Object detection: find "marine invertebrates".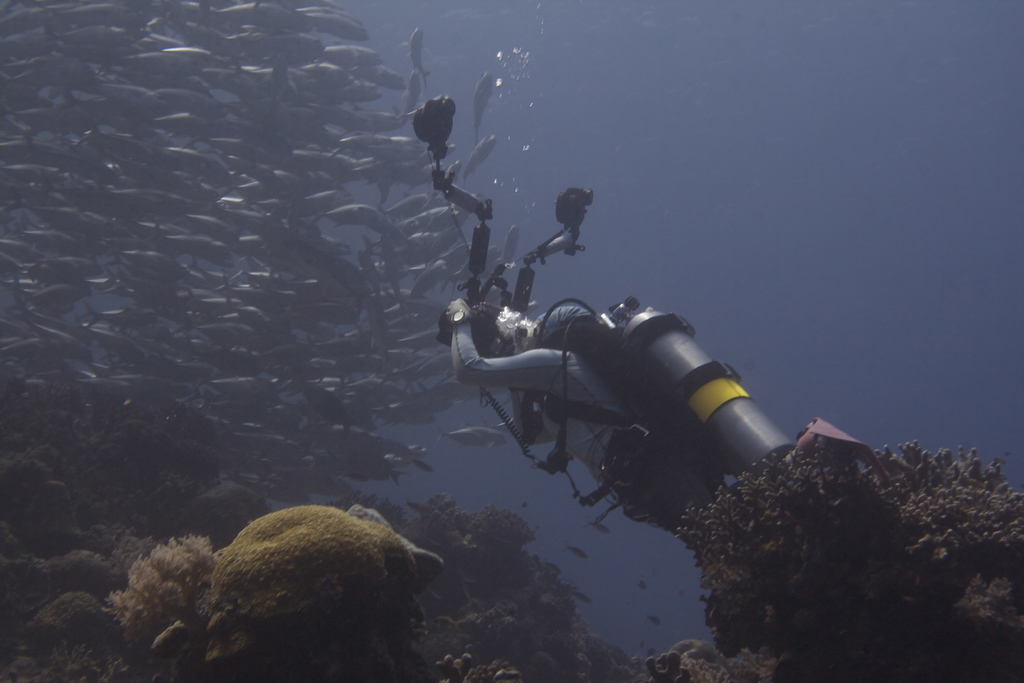
10 526 92 625.
